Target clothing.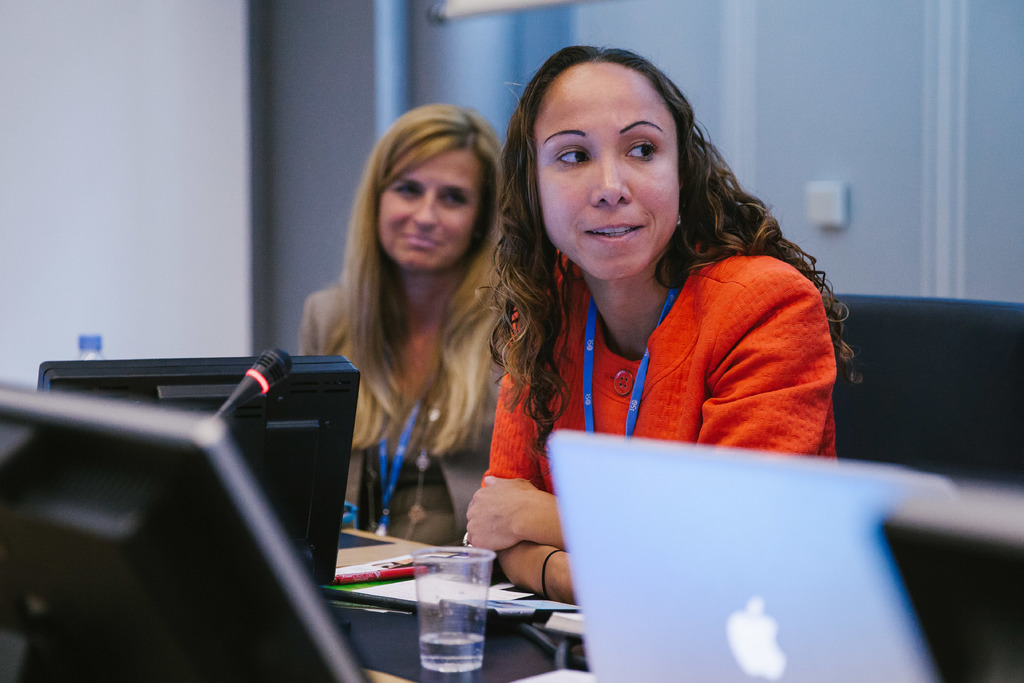
Target region: l=484, t=228, r=840, b=506.
